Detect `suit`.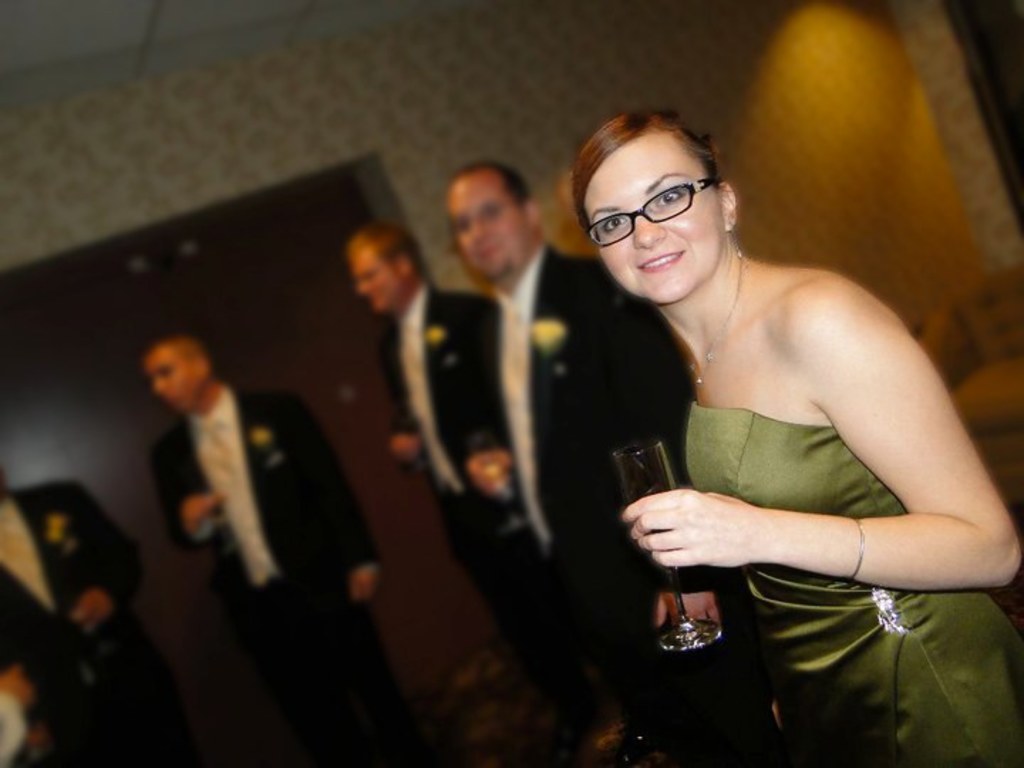
Detected at [left=383, top=279, right=563, bottom=703].
